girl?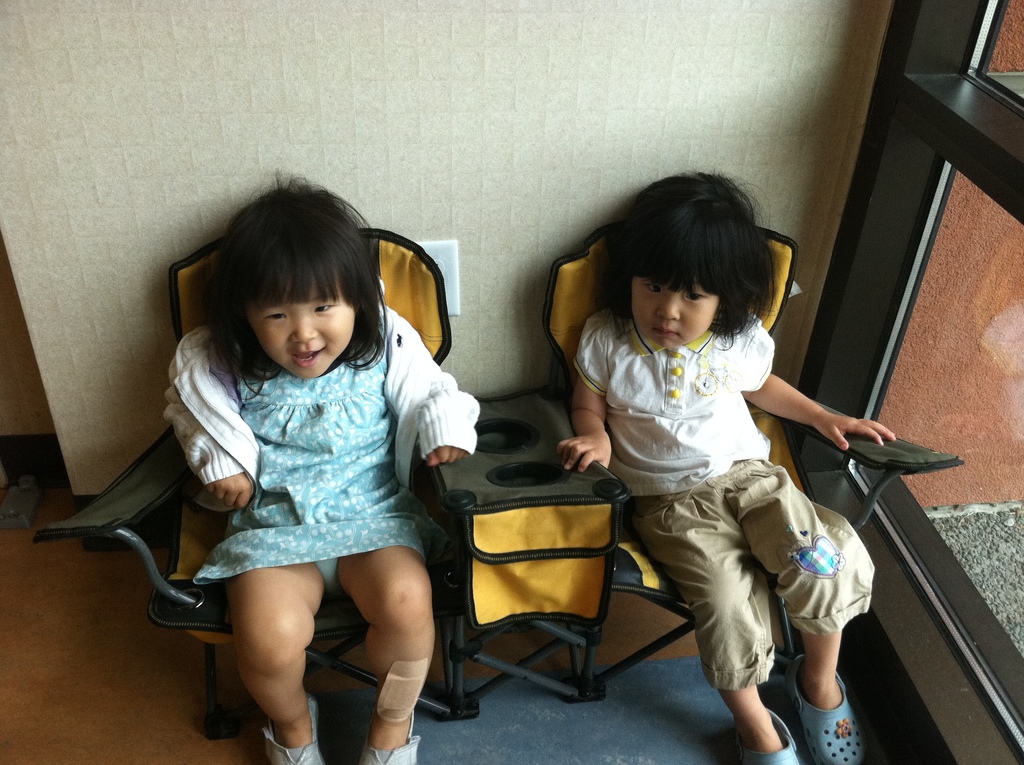
region(556, 168, 897, 761)
